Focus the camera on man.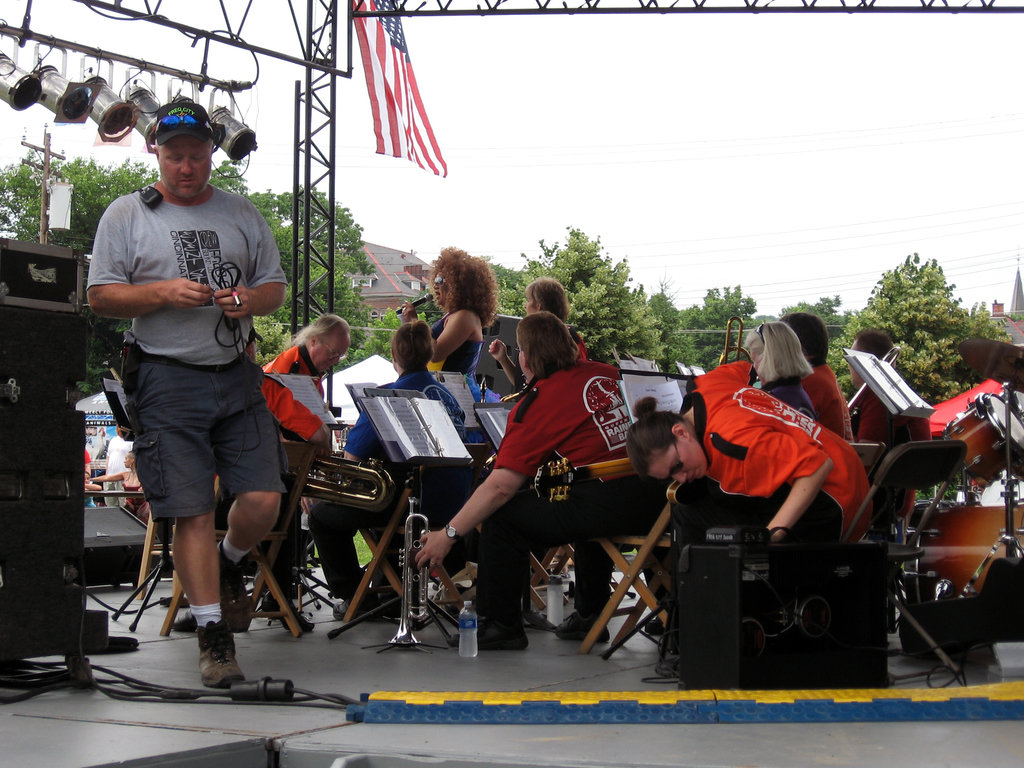
Focus region: {"x1": 99, "y1": 79, "x2": 305, "y2": 705}.
